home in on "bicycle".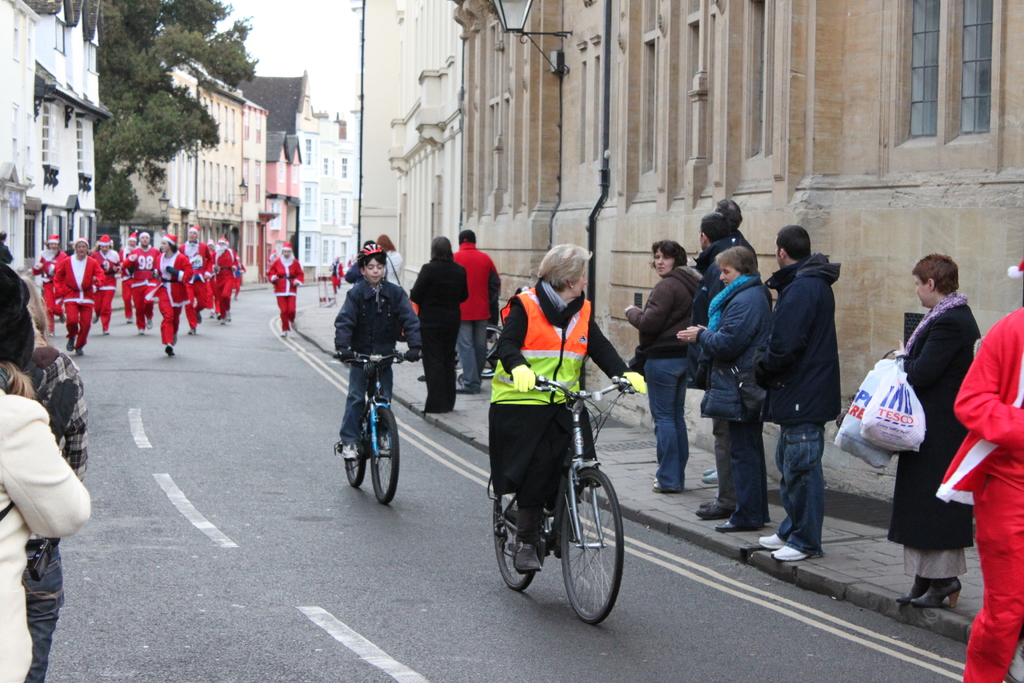
Homed in at bbox(488, 375, 636, 627).
